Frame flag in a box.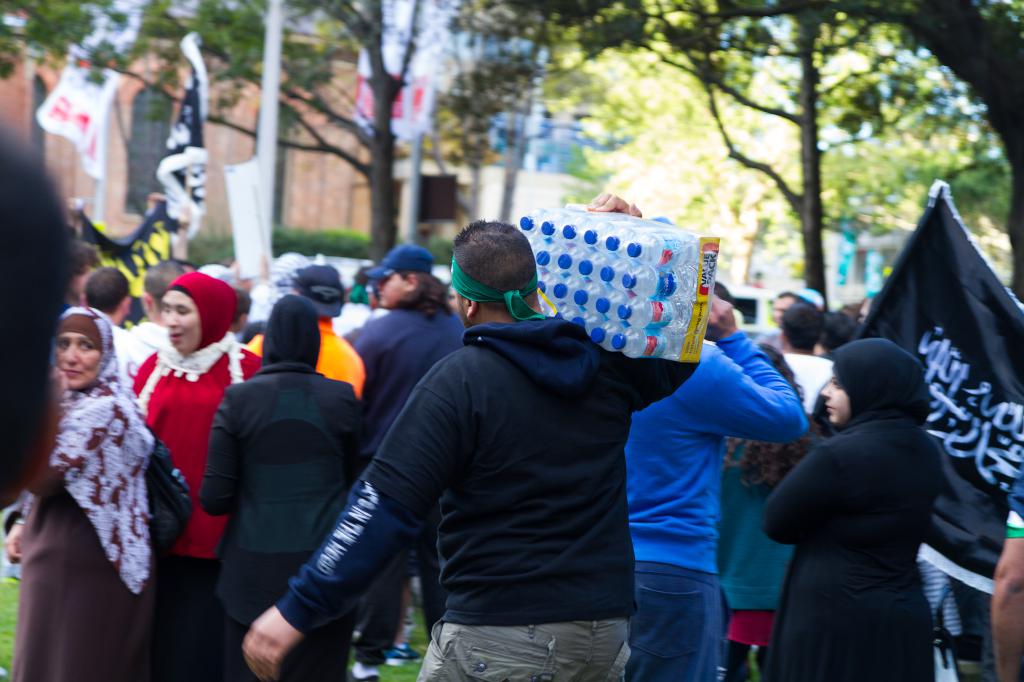
left=857, top=180, right=1016, bottom=568.
